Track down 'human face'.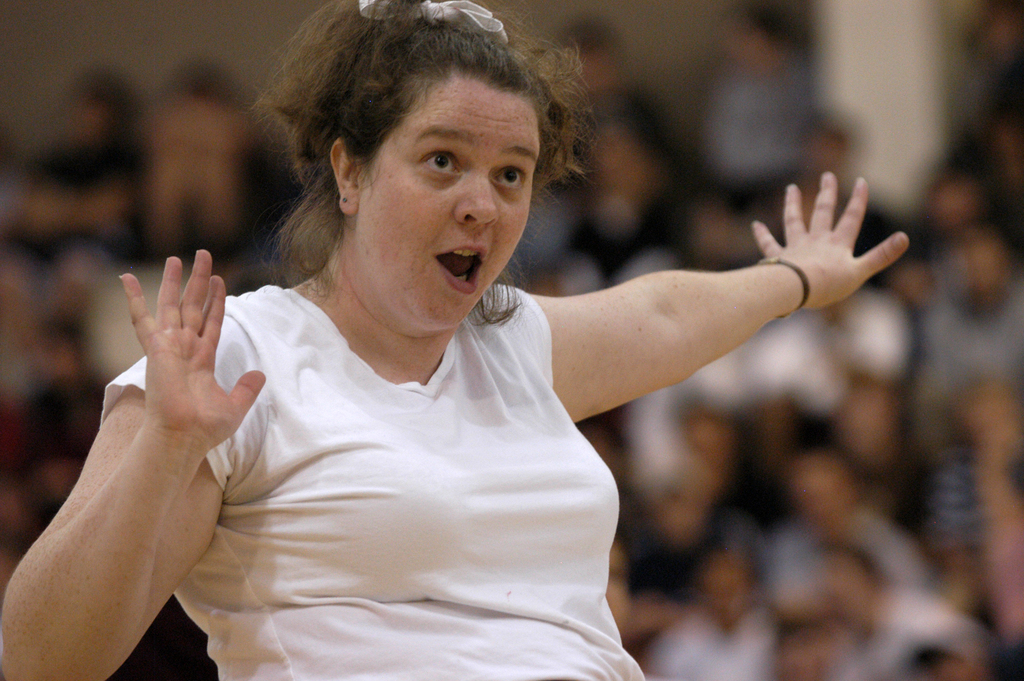
Tracked to x1=356, y1=72, x2=540, y2=334.
